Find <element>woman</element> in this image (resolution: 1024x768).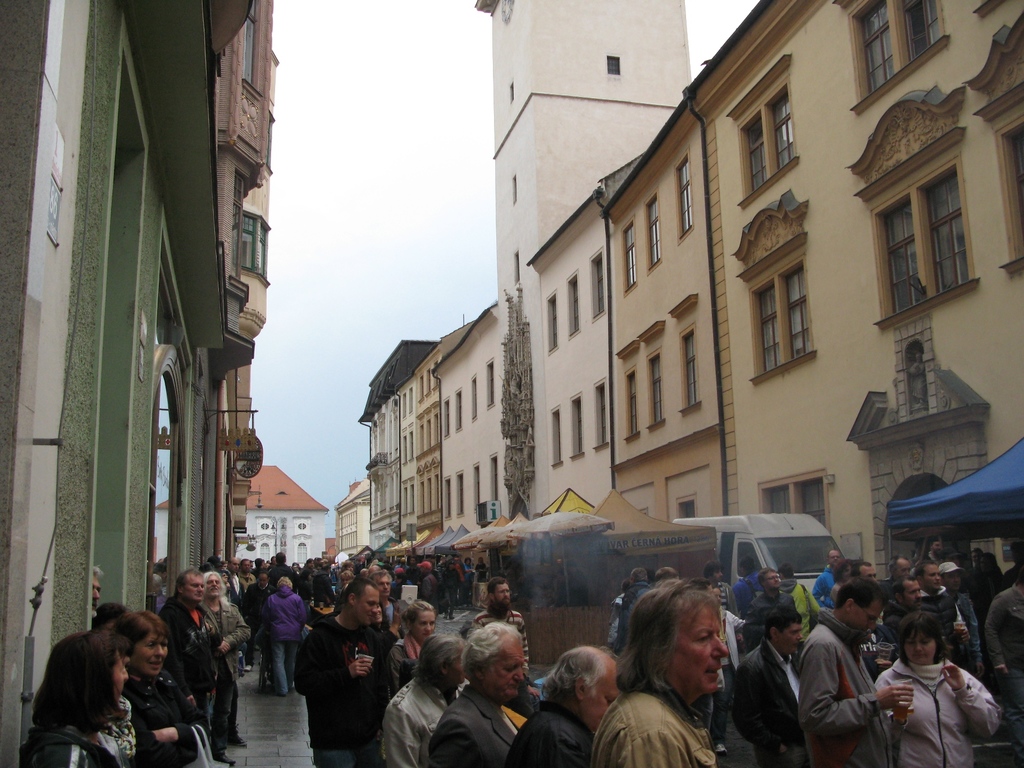
703,588,751,756.
